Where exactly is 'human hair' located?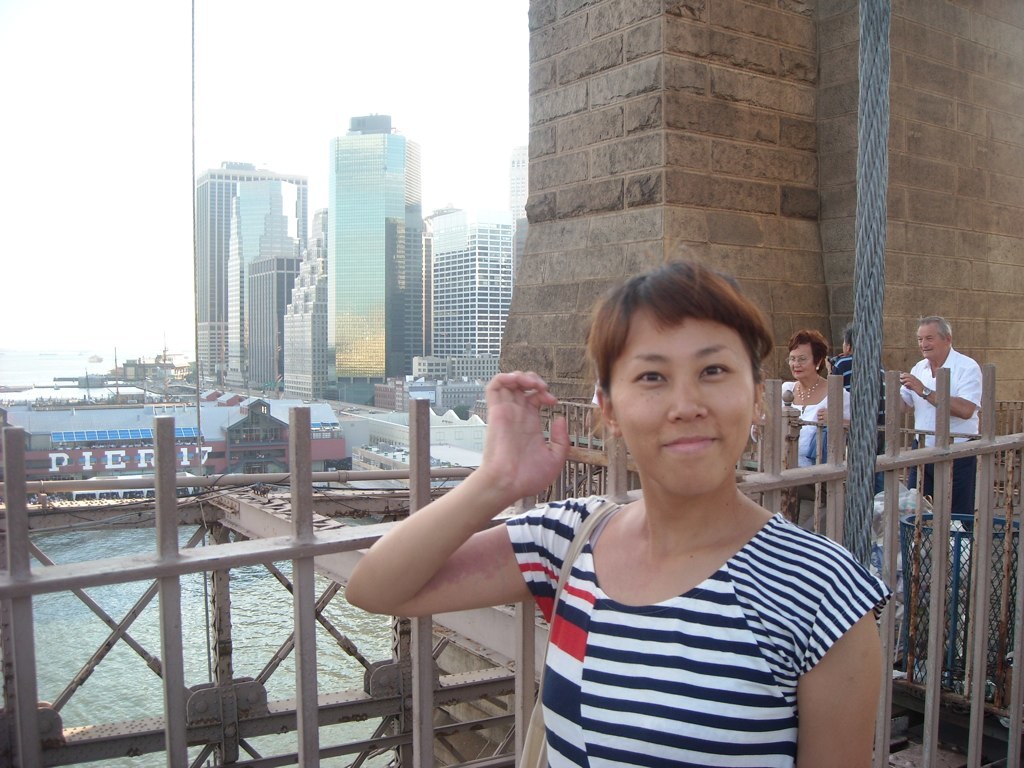
Its bounding box is {"left": 593, "top": 275, "right": 773, "bottom": 401}.
